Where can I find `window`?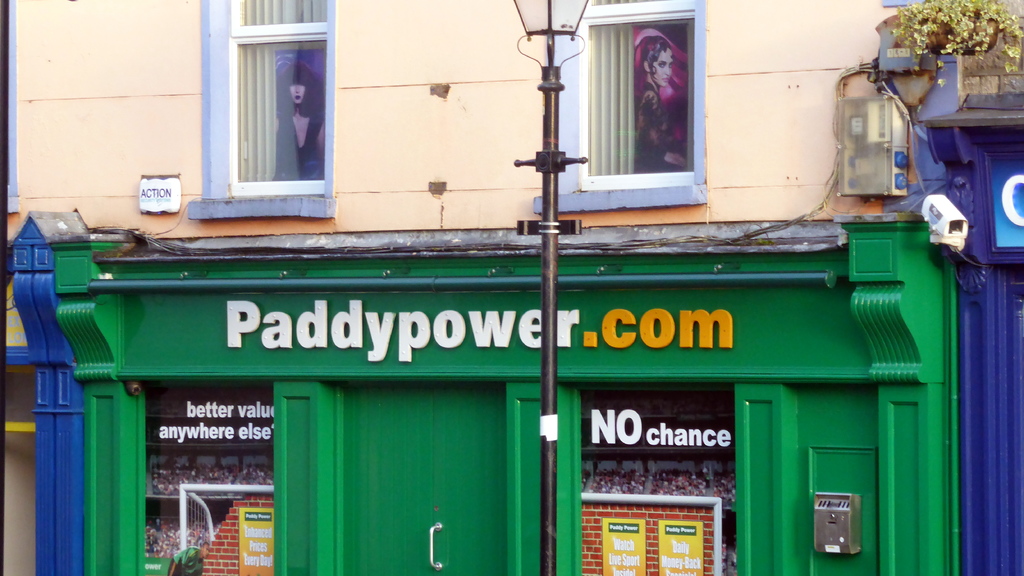
You can find it at {"left": 136, "top": 390, "right": 278, "bottom": 575}.
